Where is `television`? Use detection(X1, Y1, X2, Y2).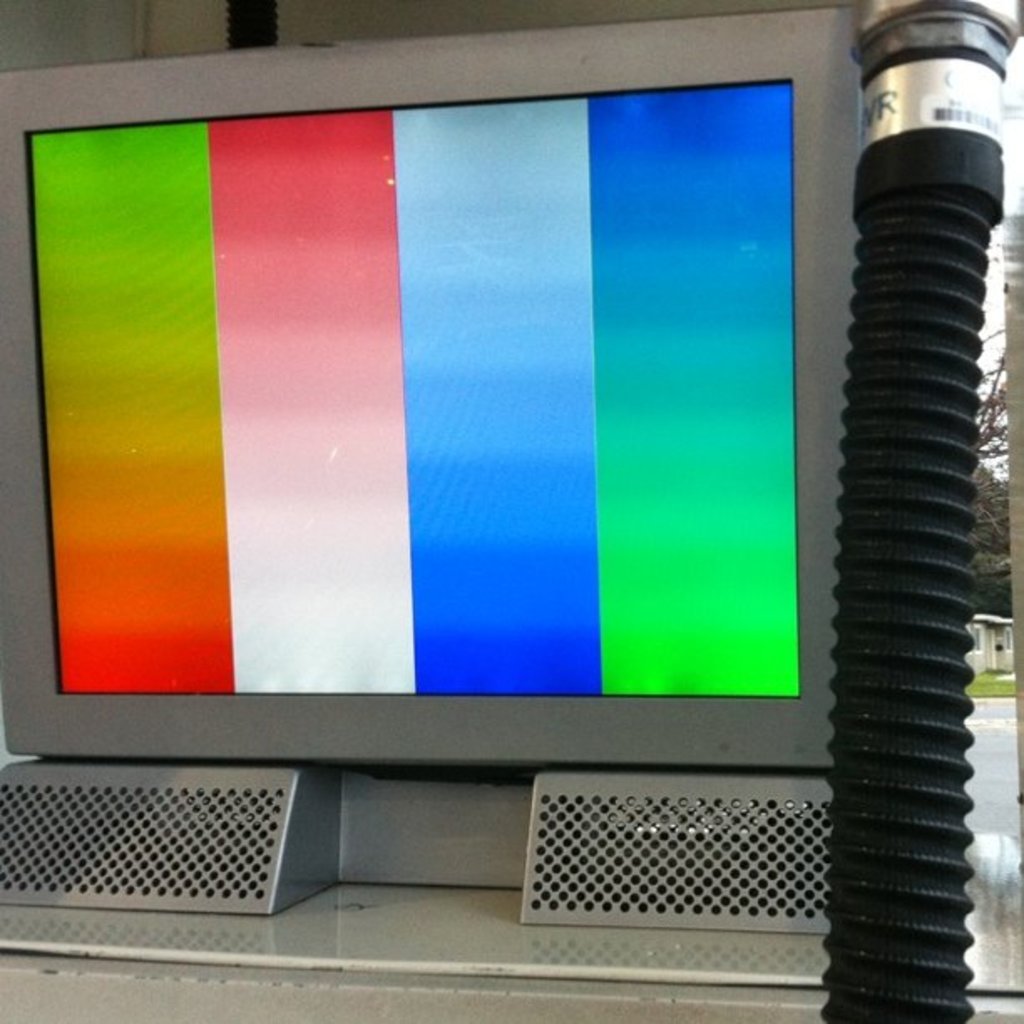
detection(0, 0, 860, 766).
